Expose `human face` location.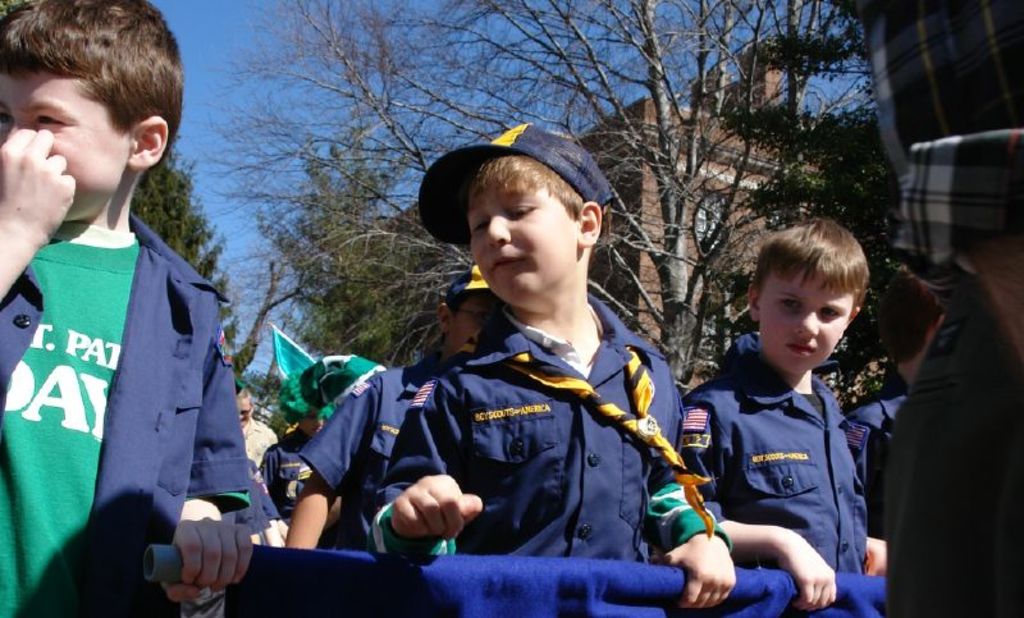
Exposed at (454,305,495,349).
